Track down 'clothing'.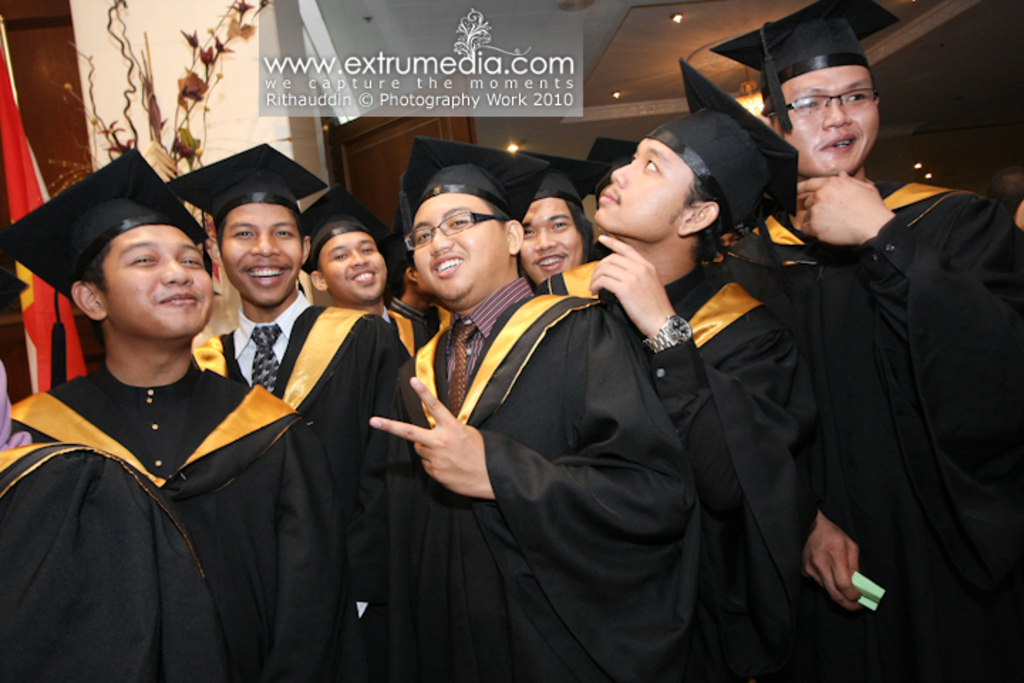
Tracked to 225, 302, 425, 680.
